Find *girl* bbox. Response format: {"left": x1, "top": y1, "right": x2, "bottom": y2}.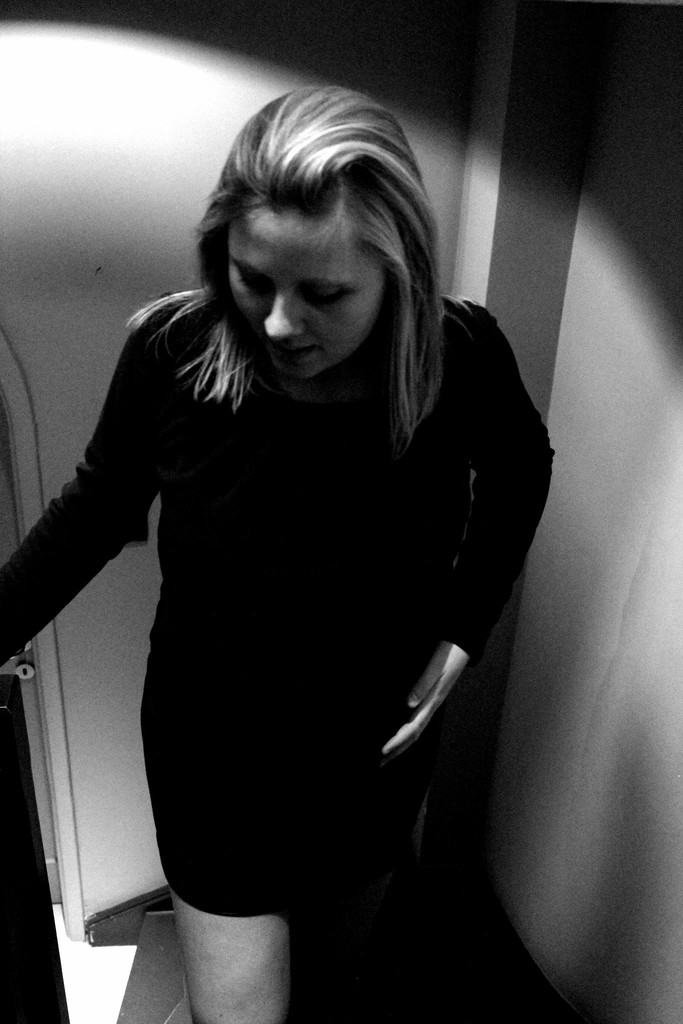
{"left": 0, "top": 82, "right": 554, "bottom": 1023}.
